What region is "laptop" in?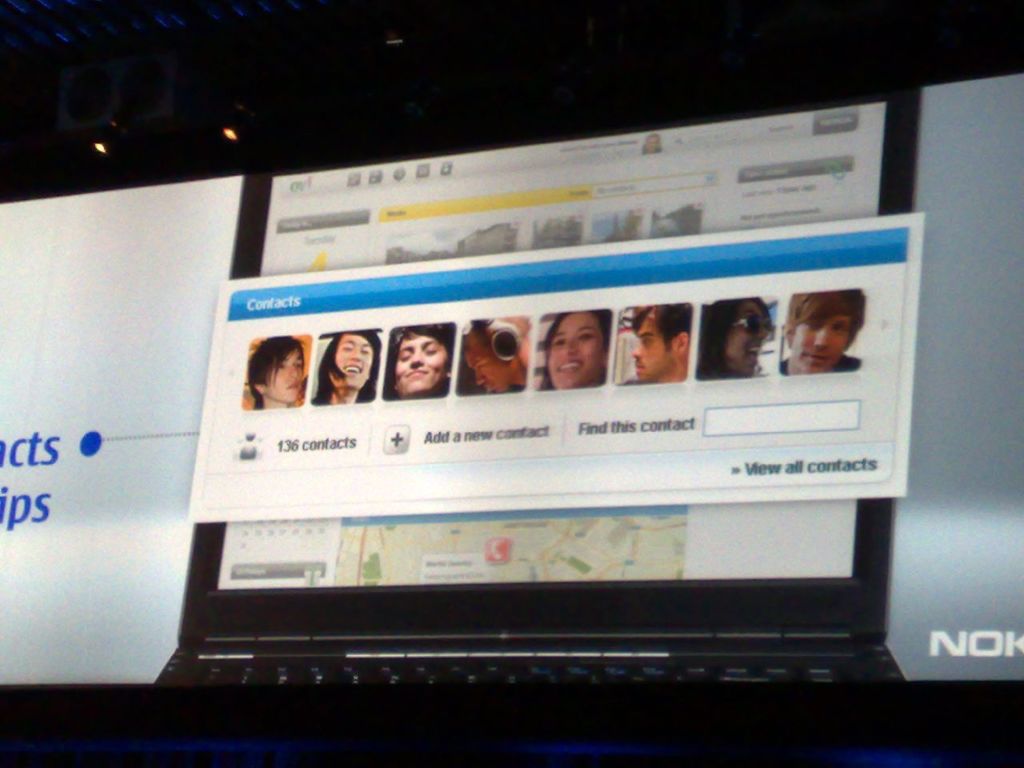
region(79, 67, 981, 764).
